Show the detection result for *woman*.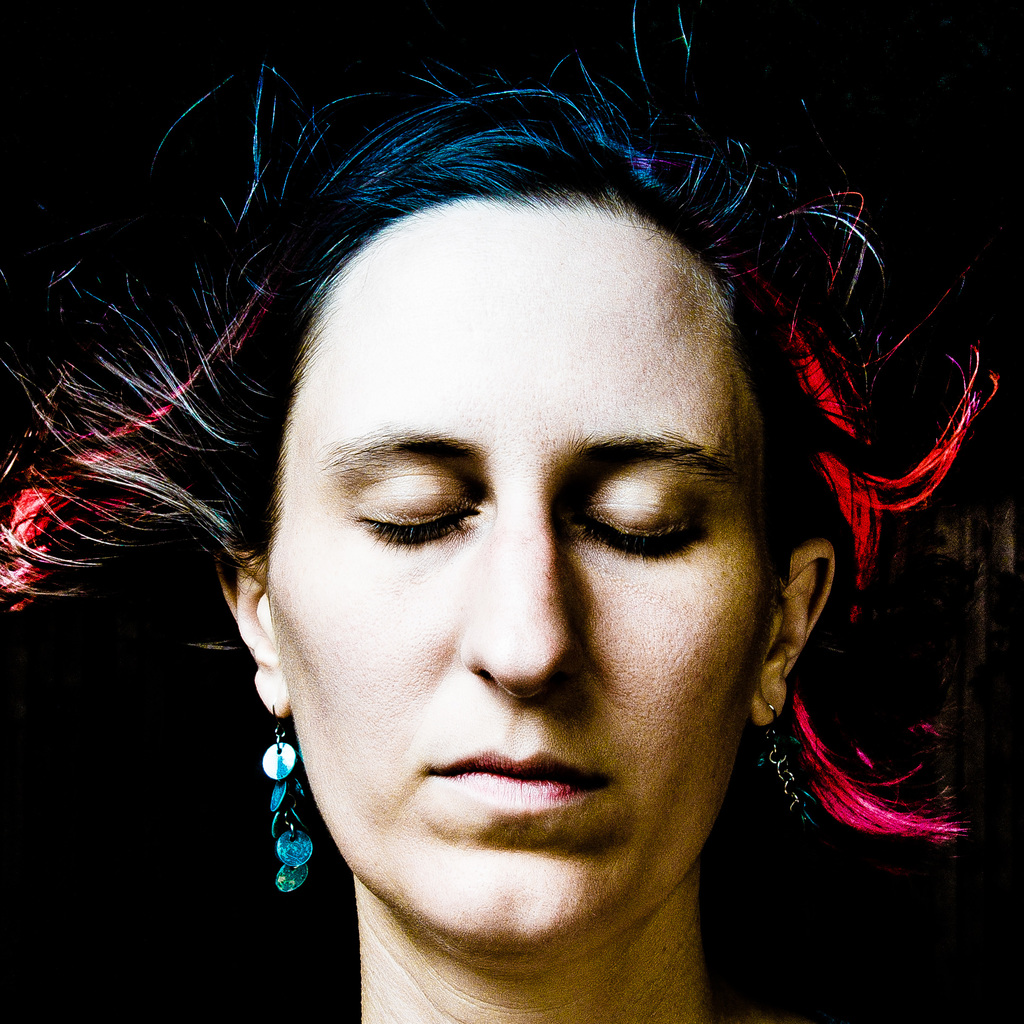
<bbox>0, 0, 1023, 1023</bbox>.
